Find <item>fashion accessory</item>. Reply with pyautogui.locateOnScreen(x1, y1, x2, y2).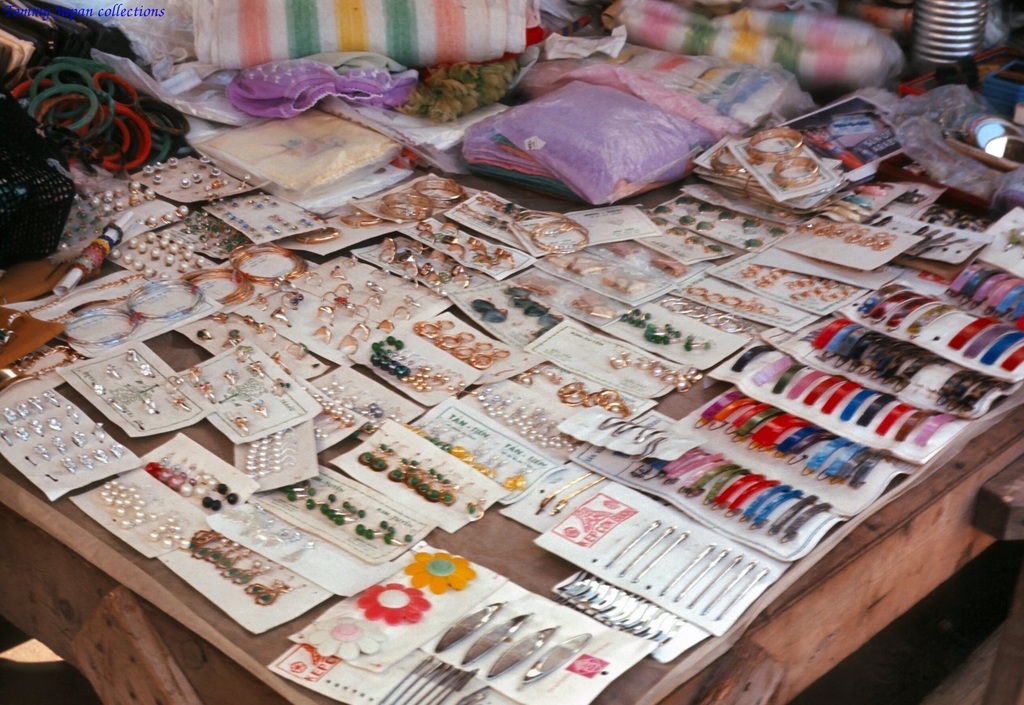
pyautogui.locateOnScreen(33, 443, 52, 459).
